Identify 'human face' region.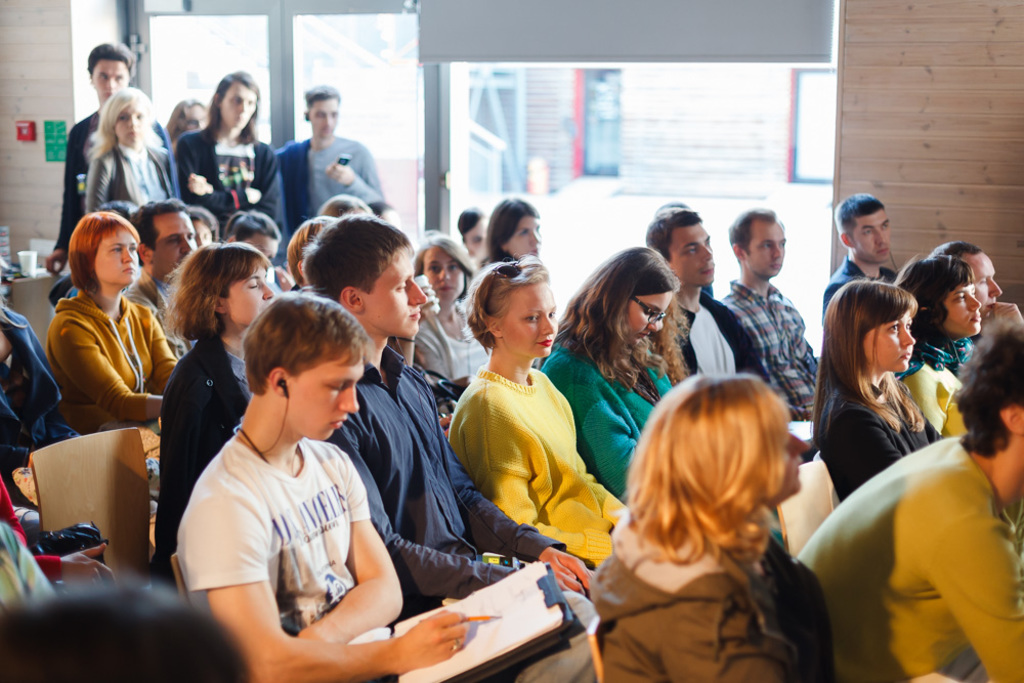
Region: {"x1": 509, "y1": 217, "x2": 542, "y2": 257}.
